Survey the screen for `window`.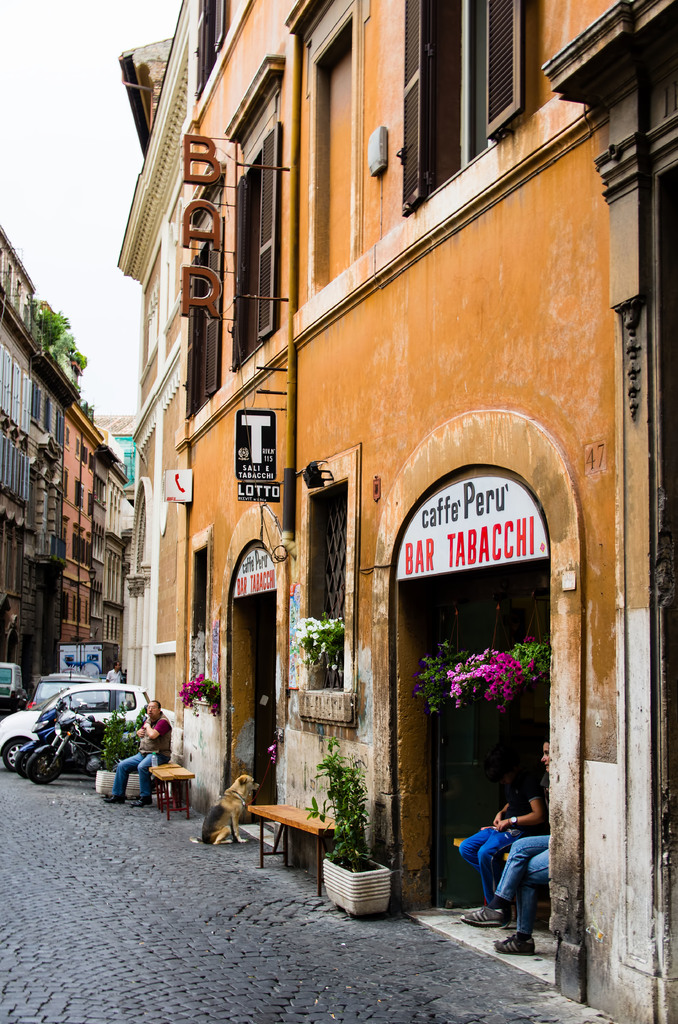
Survey found: 79 446 88 467.
